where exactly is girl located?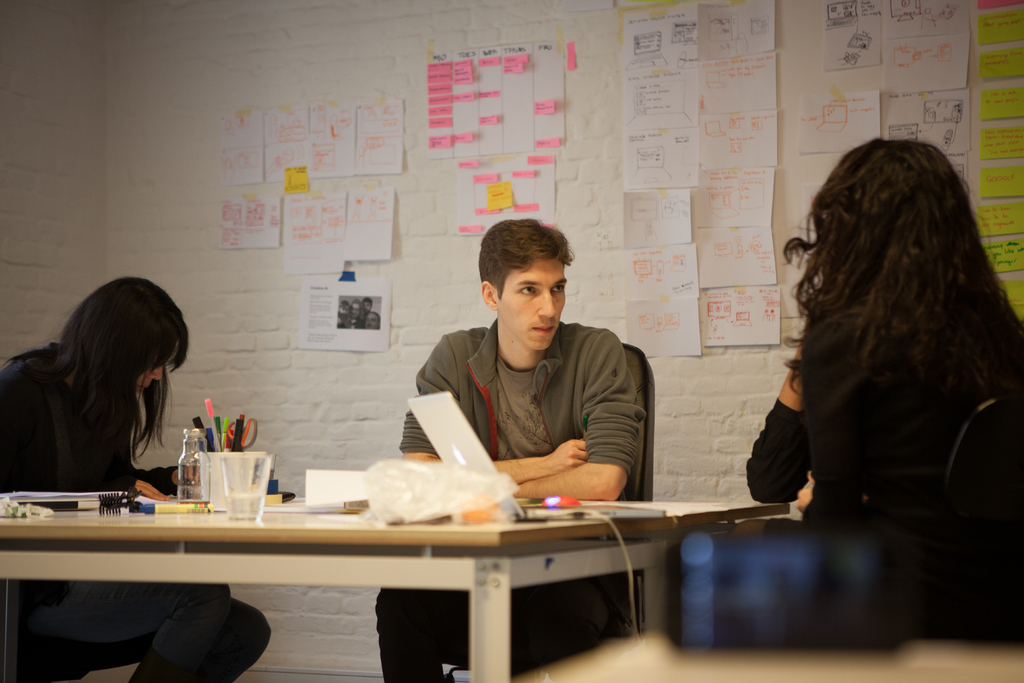
Its bounding box is l=0, t=275, r=267, b=682.
